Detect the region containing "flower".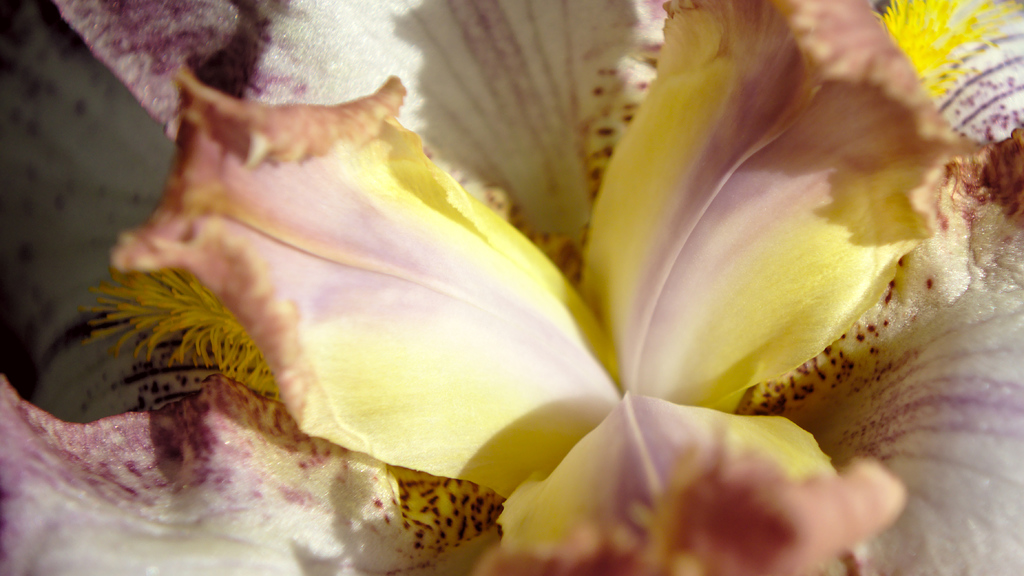
[x1=28, y1=16, x2=858, y2=567].
